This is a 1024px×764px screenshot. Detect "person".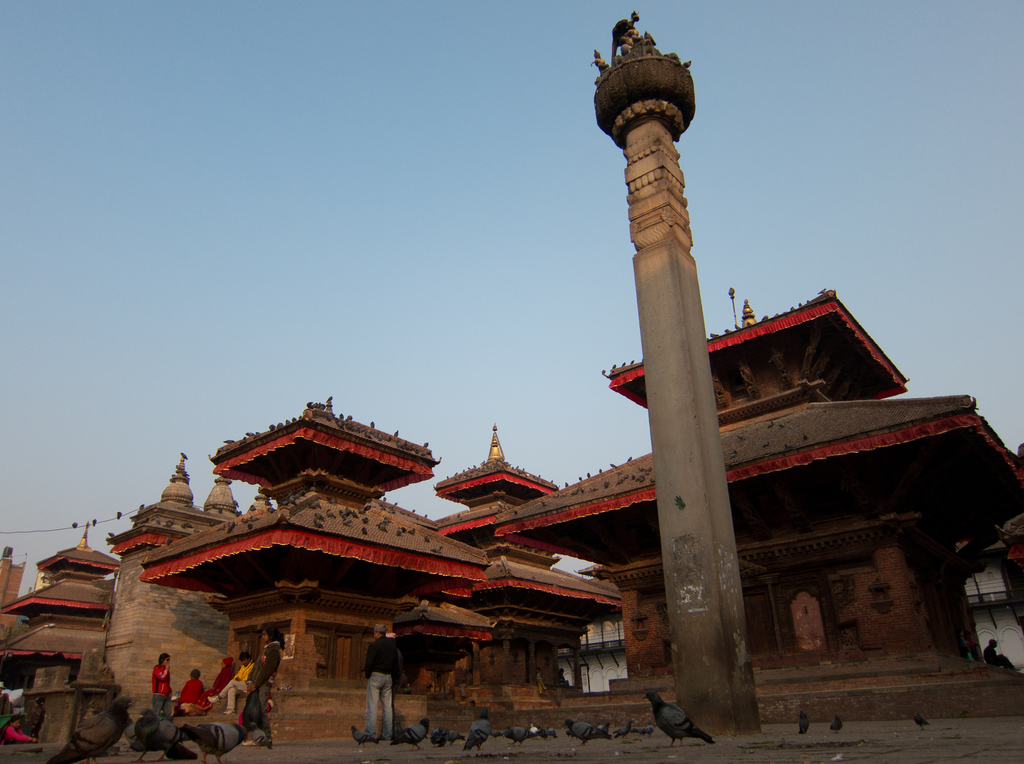
[363, 623, 399, 735].
